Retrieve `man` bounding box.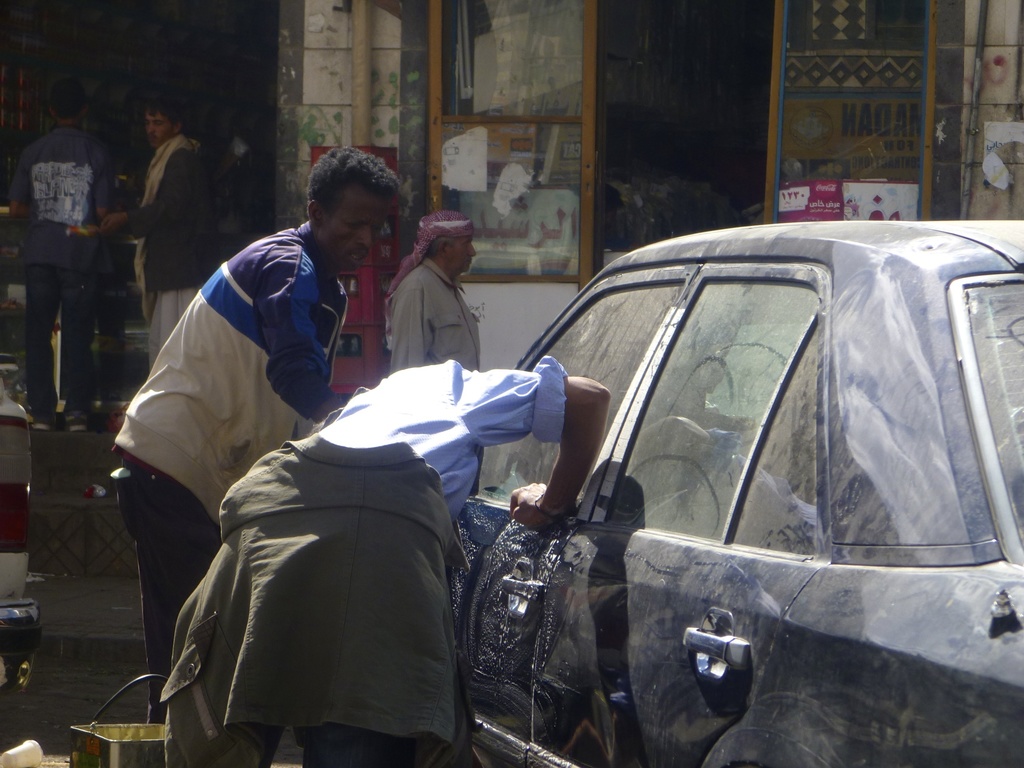
Bounding box: <bbox>1, 74, 125, 433</bbox>.
